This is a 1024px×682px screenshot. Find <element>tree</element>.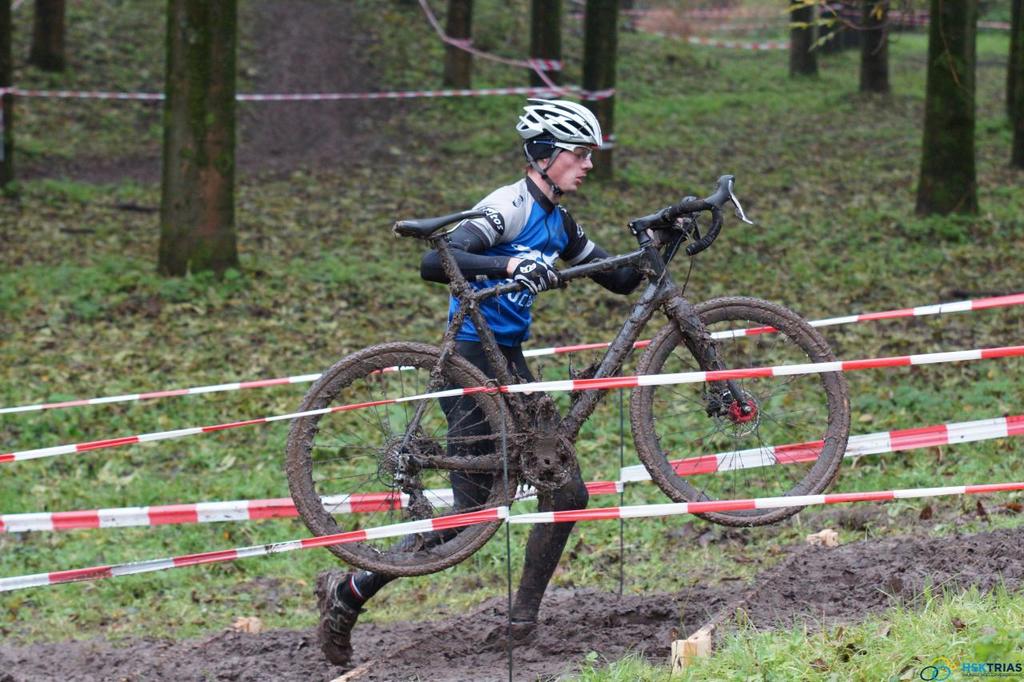
Bounding box: 526:0:563:98.
